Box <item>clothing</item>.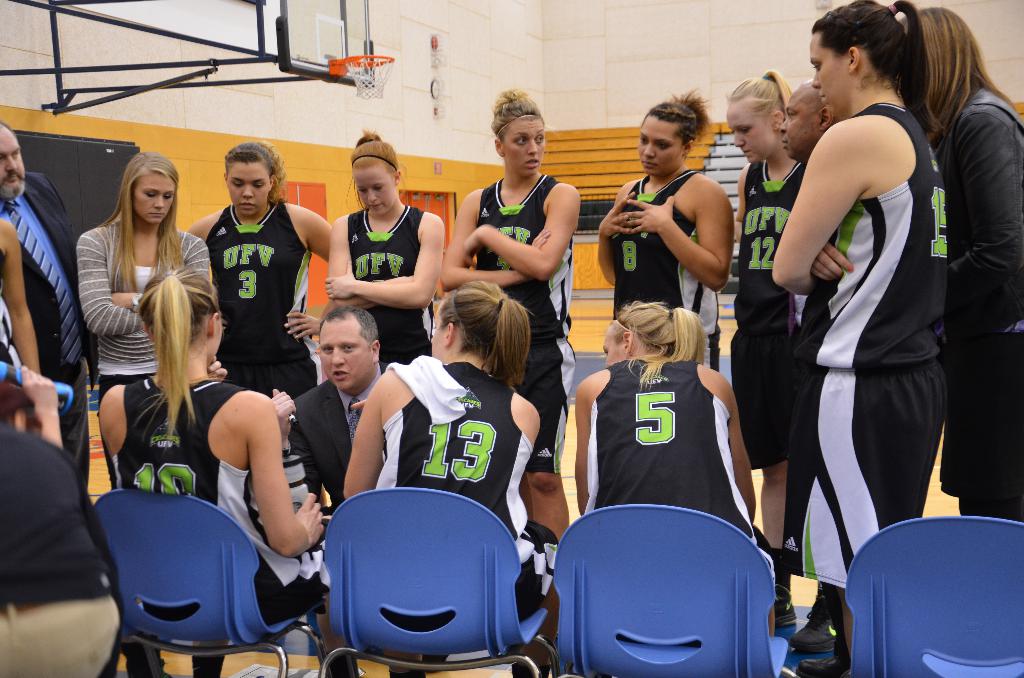
81/217/212/472.
